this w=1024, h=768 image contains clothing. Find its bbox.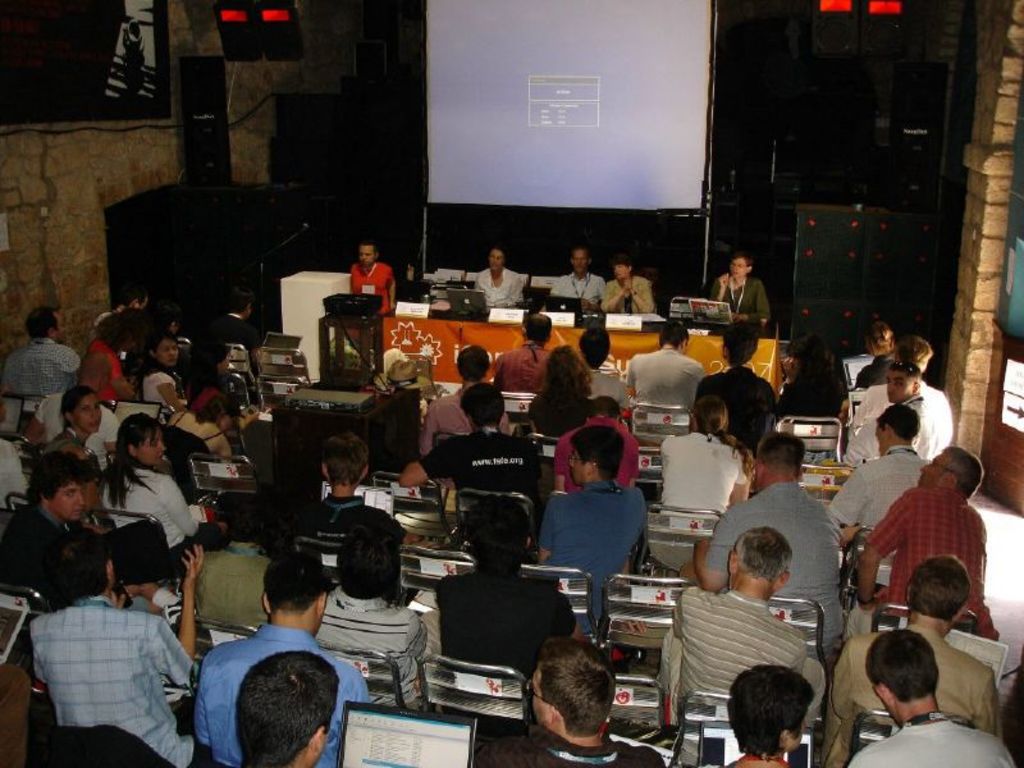
(x1=82, y1=340, x2=131, y2=408).
